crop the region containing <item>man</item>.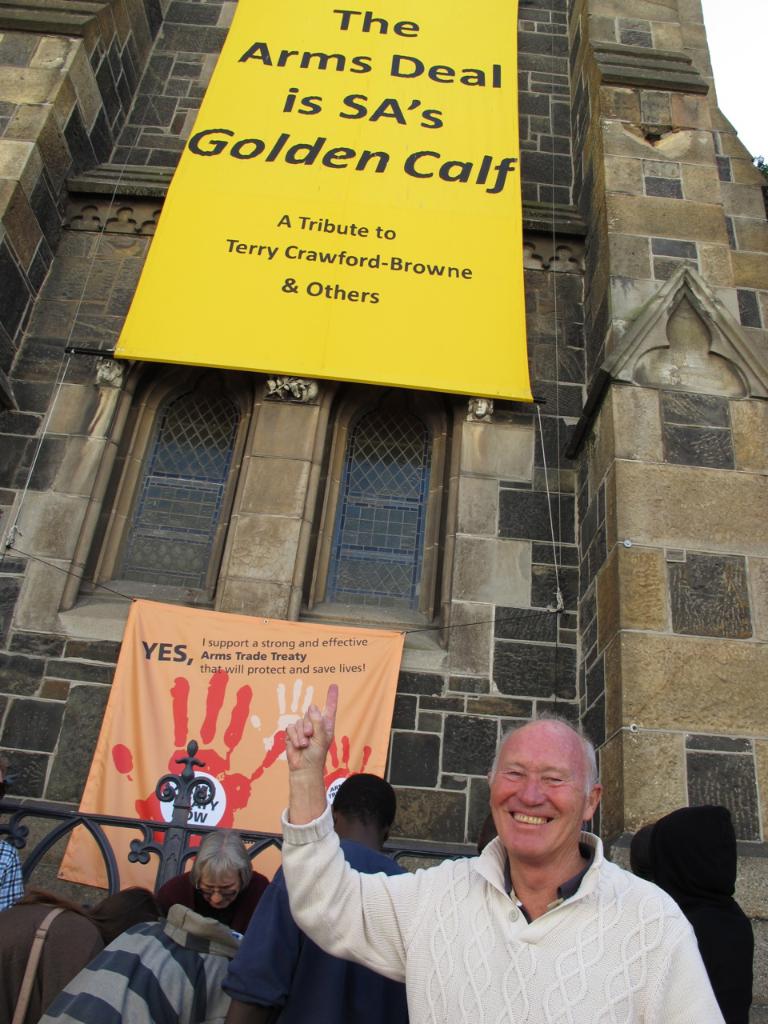
Crop region: 317,711,733,1014.
